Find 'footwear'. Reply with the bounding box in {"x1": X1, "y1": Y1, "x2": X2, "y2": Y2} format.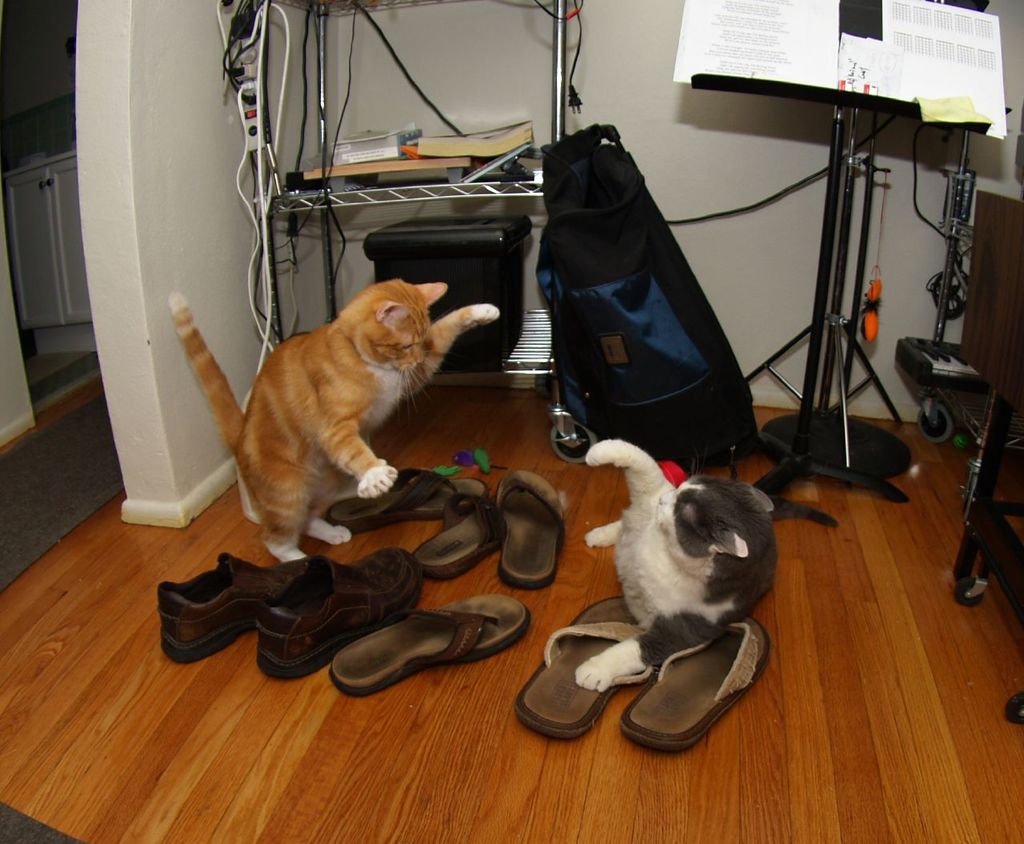
{"x1": 255, "y1": 544, "x2": 431, "y2": 680}.
